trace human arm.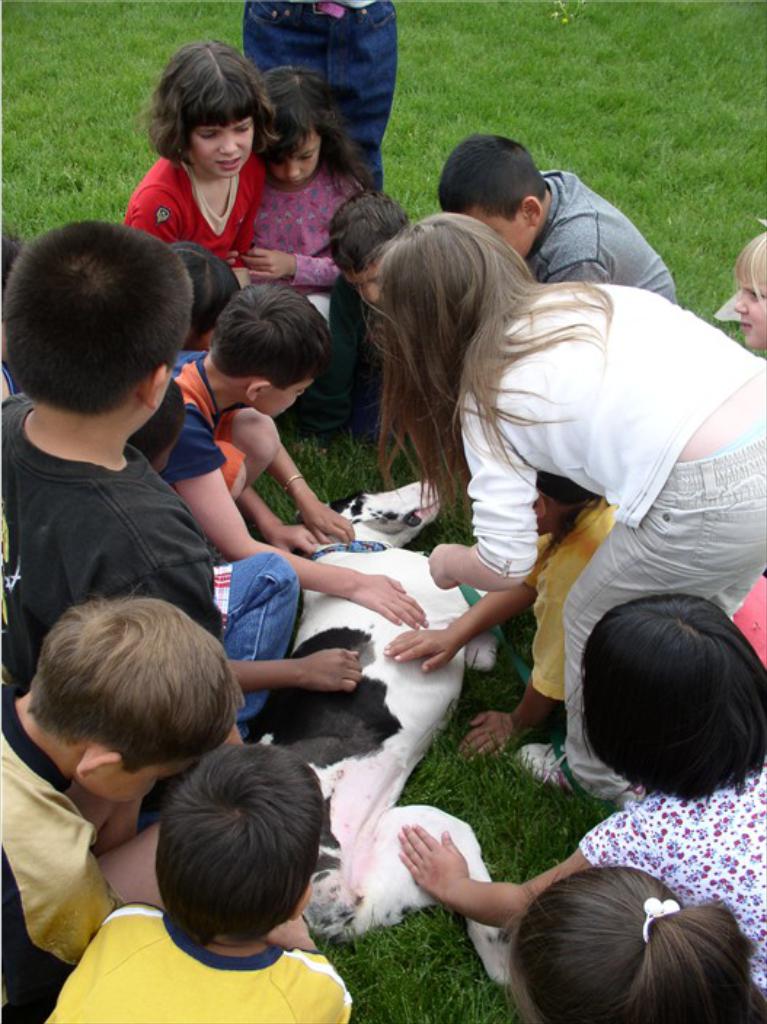
Traced to (172,397,431,634).
